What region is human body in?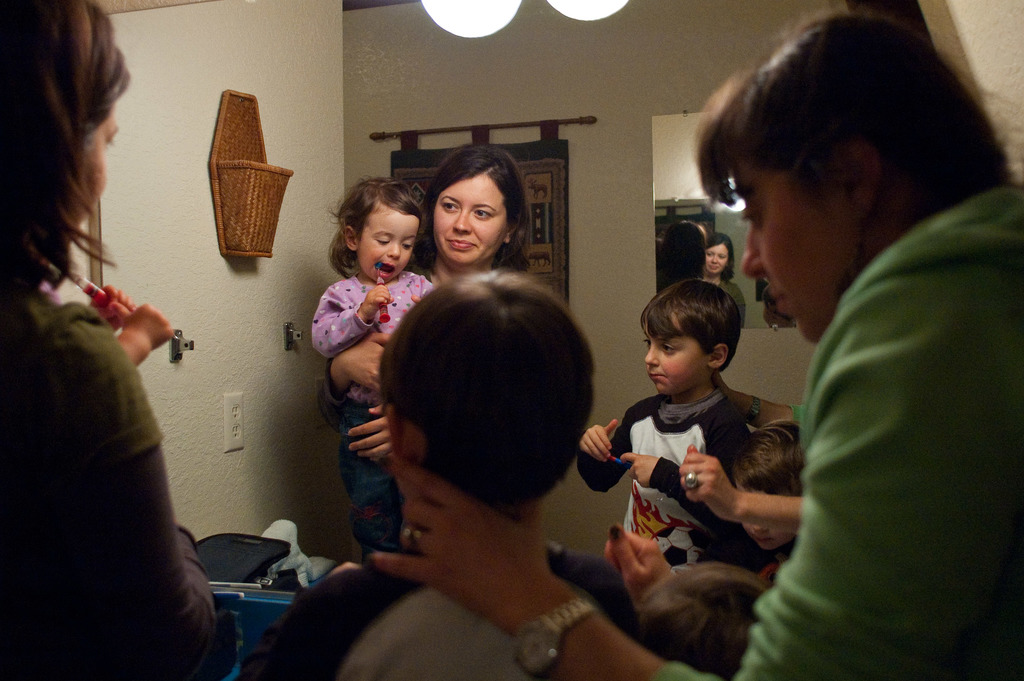
<bbox>362, 180, 1023, 680</bbox>.
